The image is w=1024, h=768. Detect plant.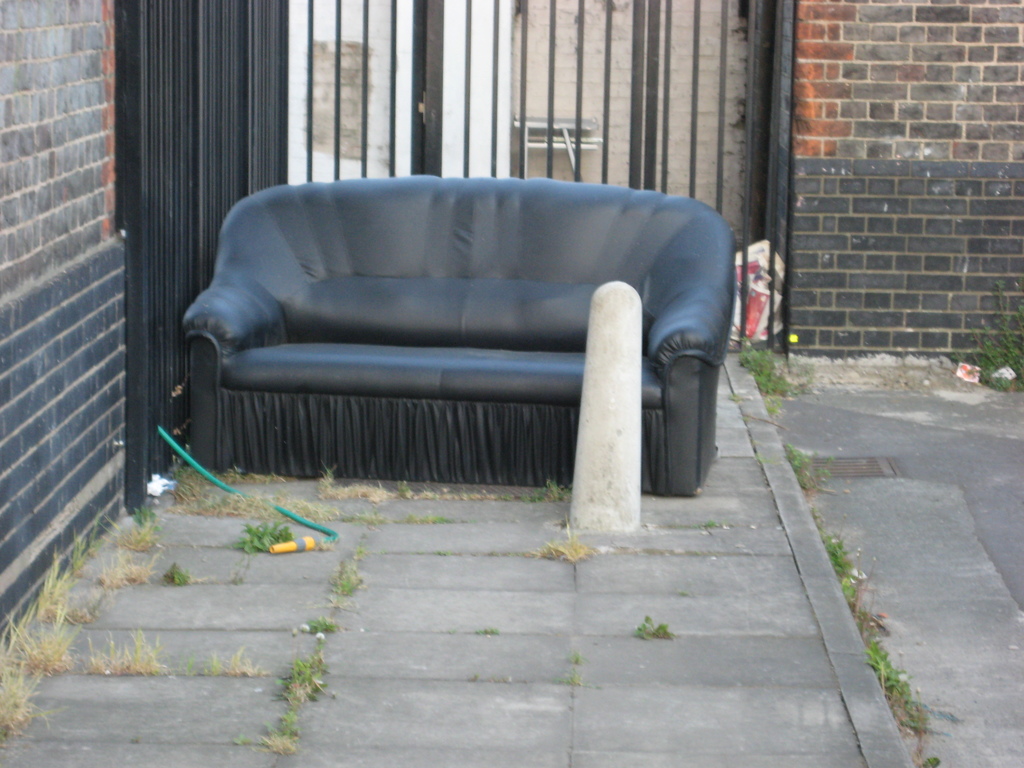
Detection: [950, 276, 1023, 394].
